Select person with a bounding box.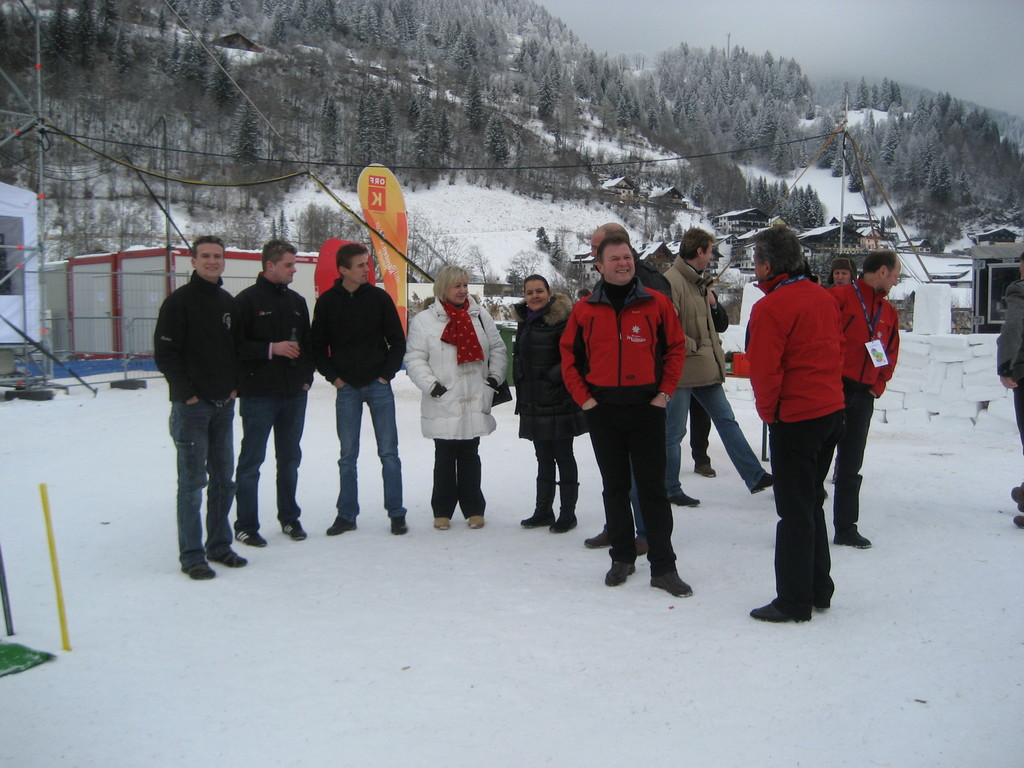
396 271 503 527.
